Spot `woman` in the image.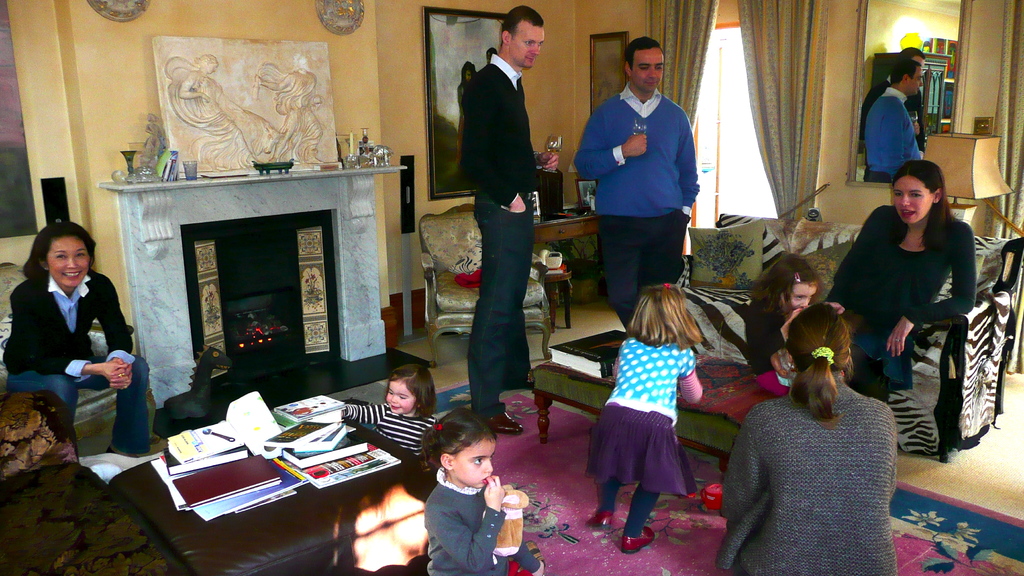
`woman` found at x1=3 y1=221 x2=150 y2=457.
